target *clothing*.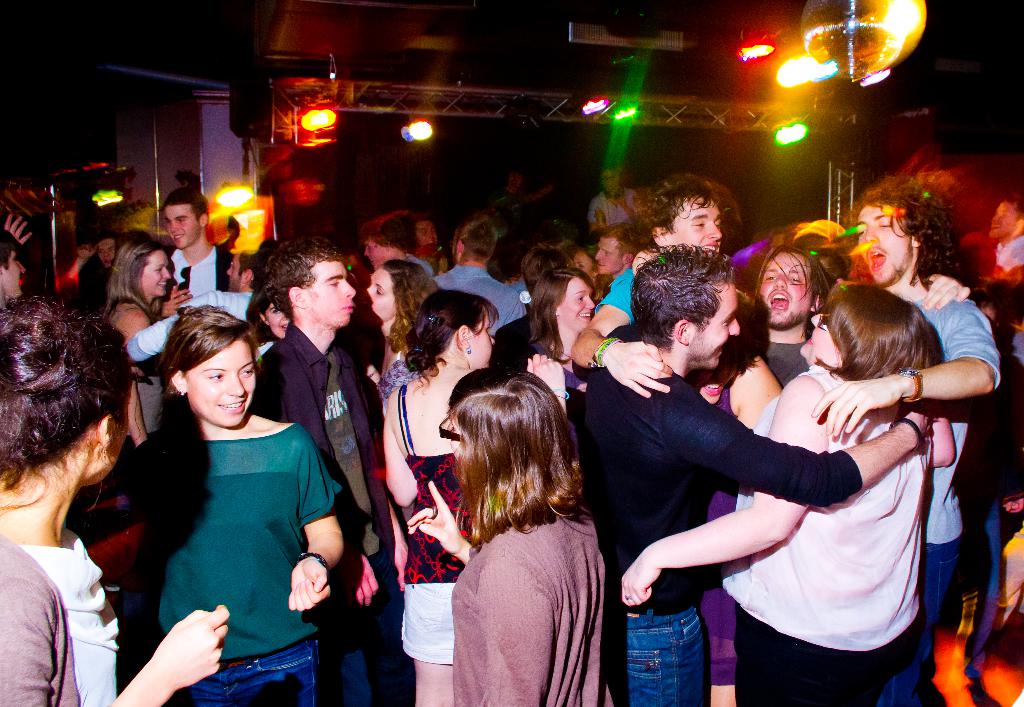
Target region: {"x1": 166, "y1": 247, "x2": 233, "y2": 302}.
